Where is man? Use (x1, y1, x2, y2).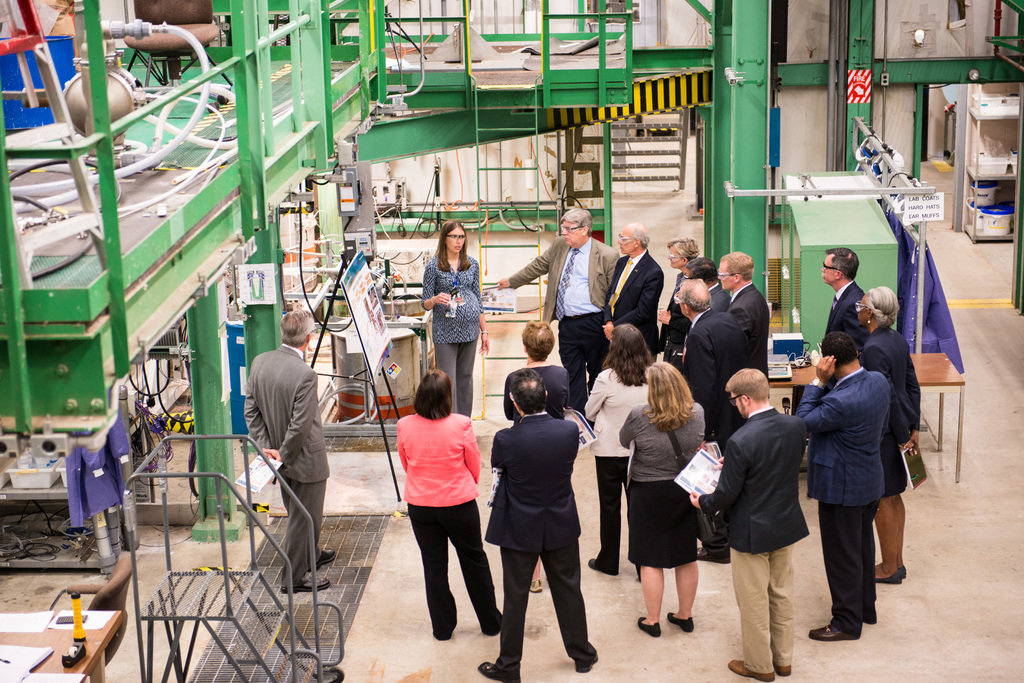
(821, 248, 866, 354).
